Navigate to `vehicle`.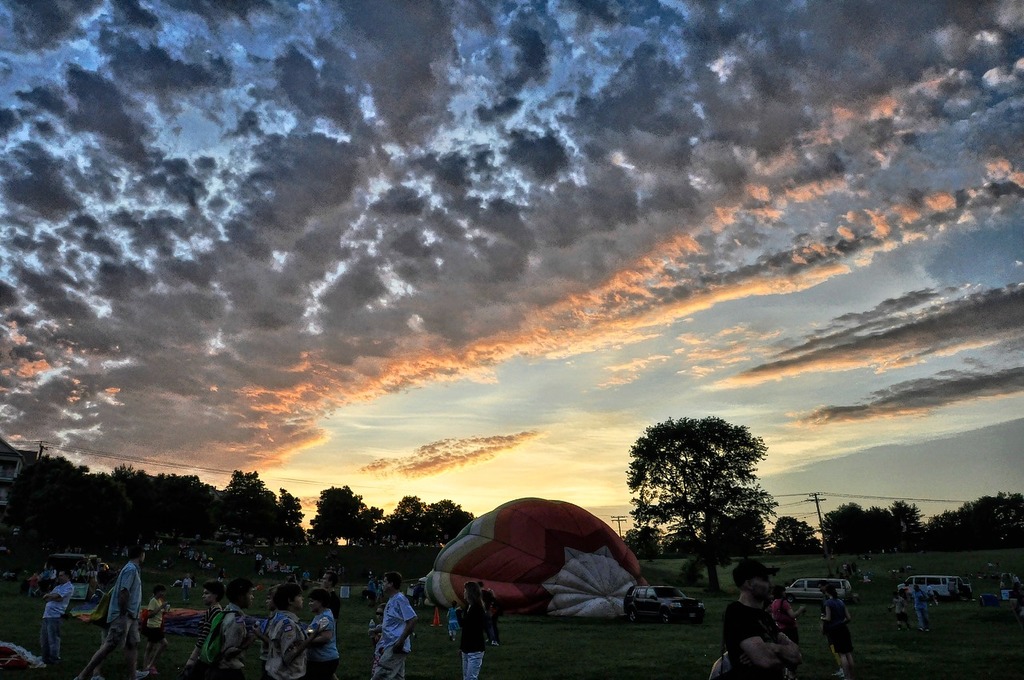
Navigation target: <region>898, 576, 973, 598</region>.
